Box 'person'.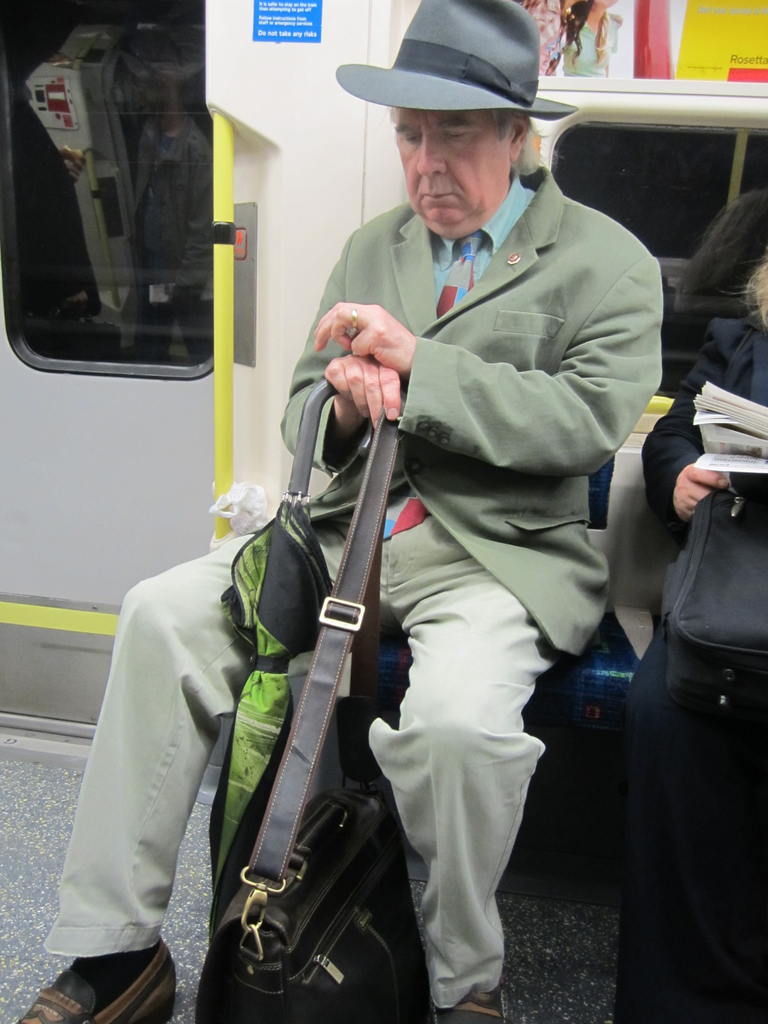
l=628, t=256, r=767, b=1023.
